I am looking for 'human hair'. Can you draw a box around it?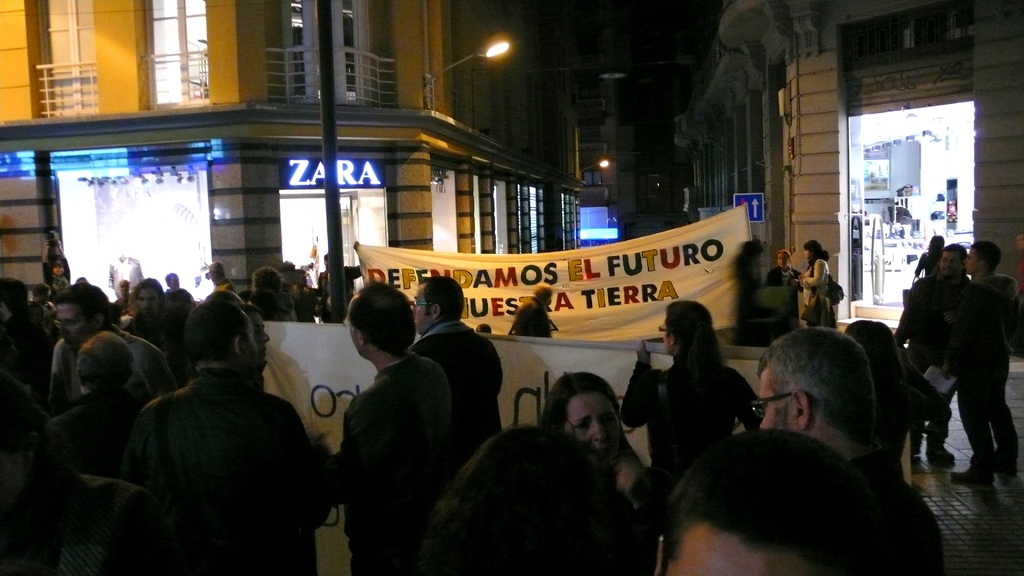
Sure, the bounding box is 536, 371, 635, 461.
